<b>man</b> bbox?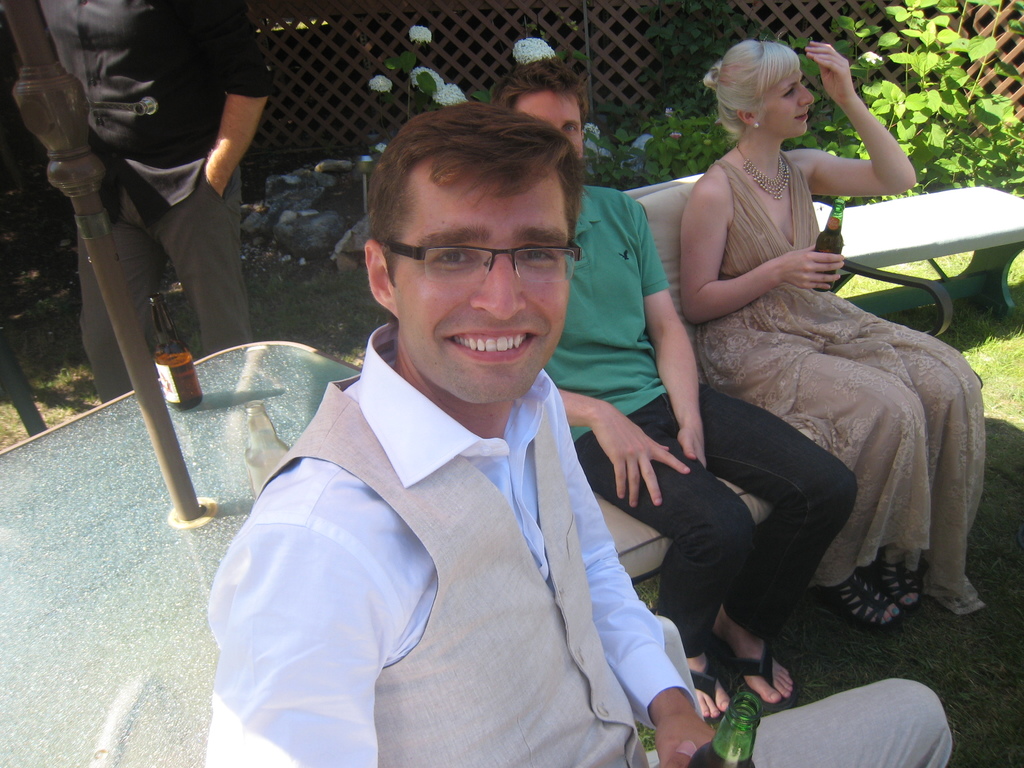
202:102:956:767
